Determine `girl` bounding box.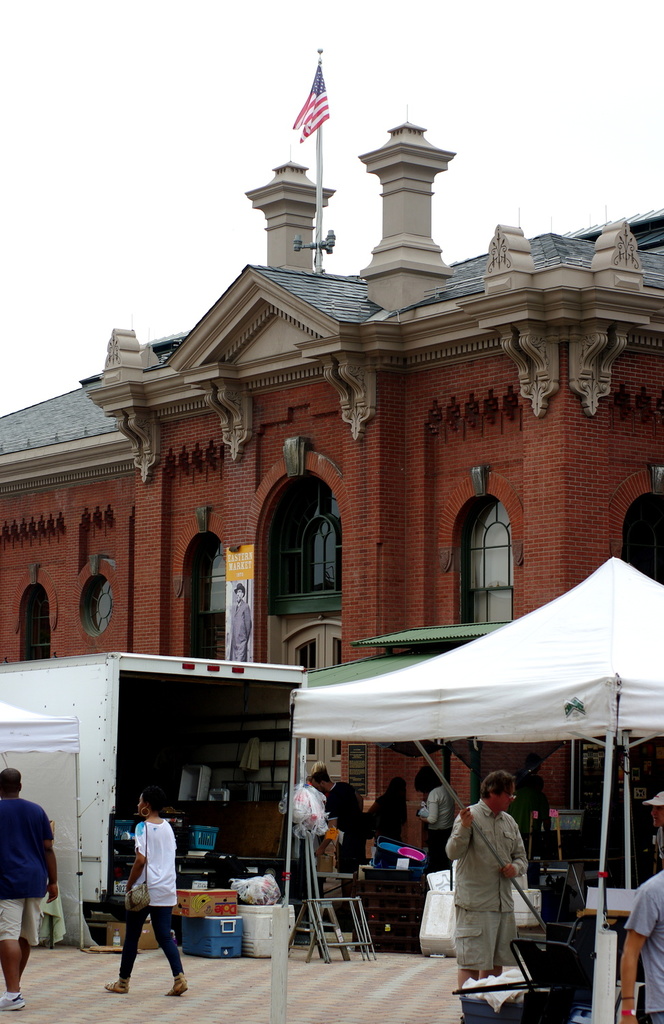
Determined: 102, 781, 193, 993.
